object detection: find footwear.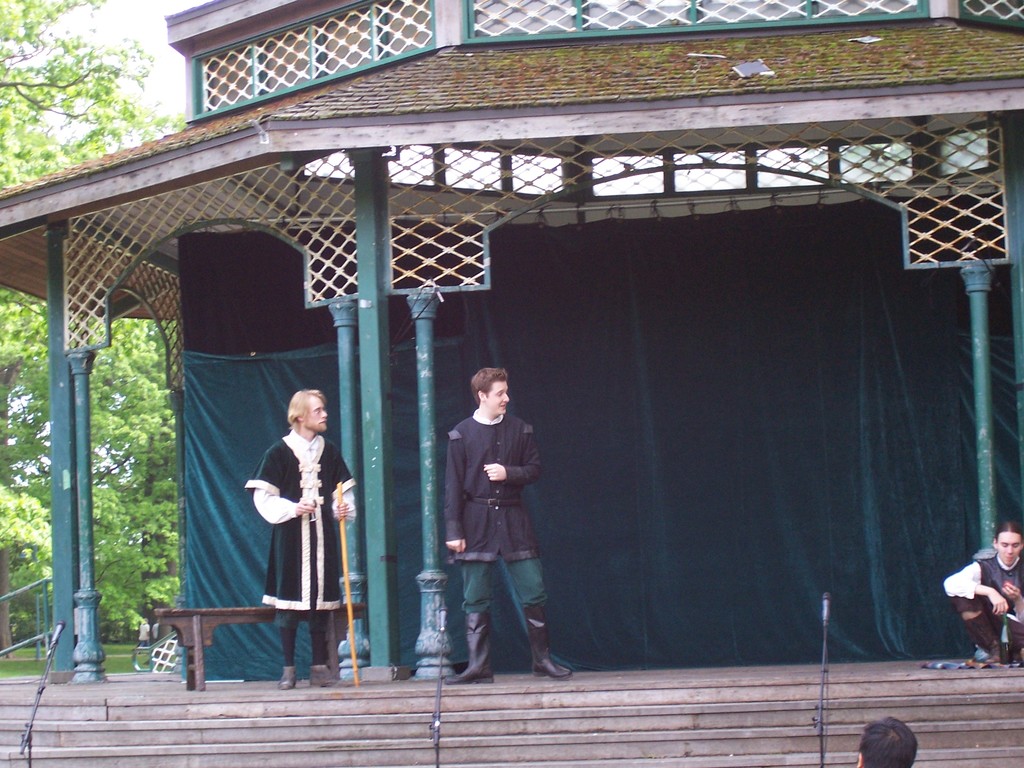
box=[277, 666, 294, 691].
